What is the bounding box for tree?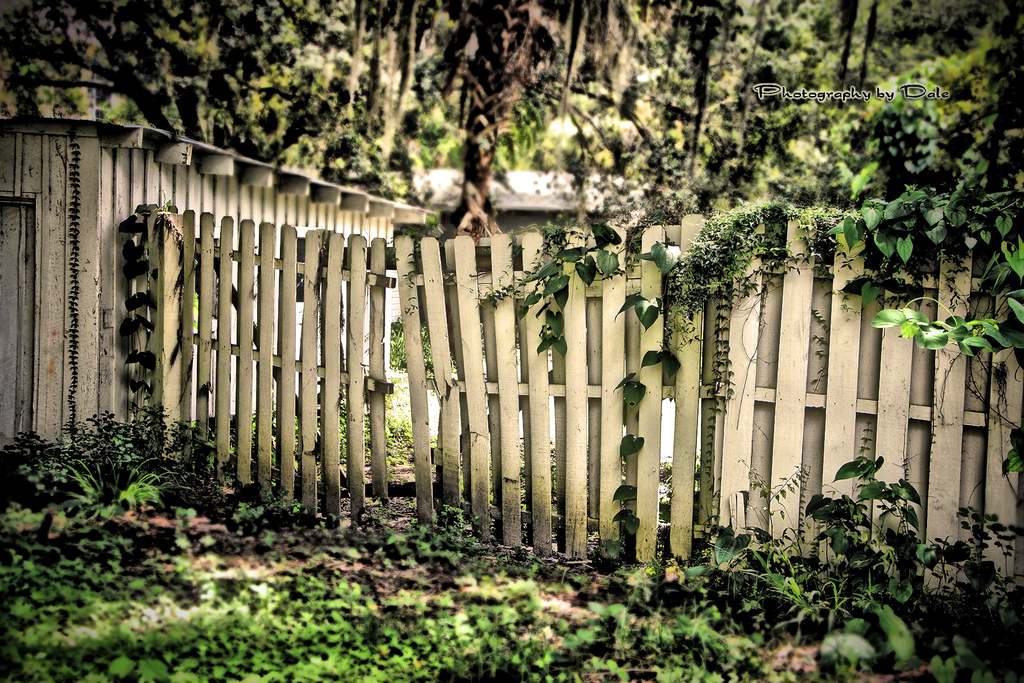
select_region(843, 41, 1023, 186).
